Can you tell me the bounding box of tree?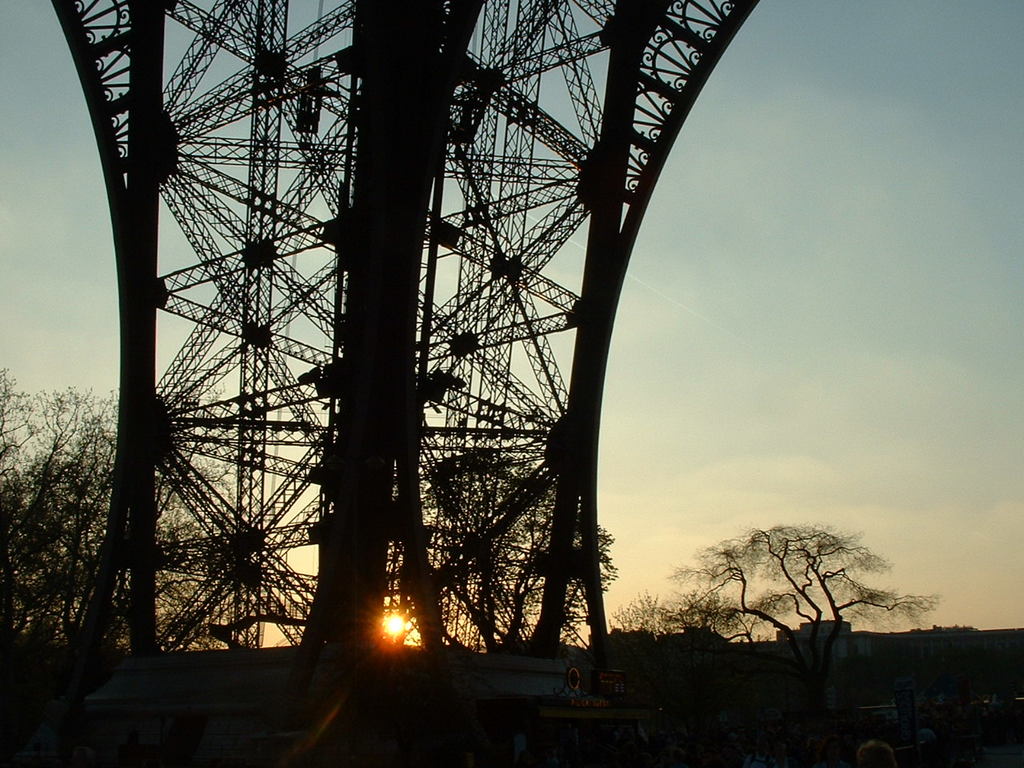
402:366:627:673.
